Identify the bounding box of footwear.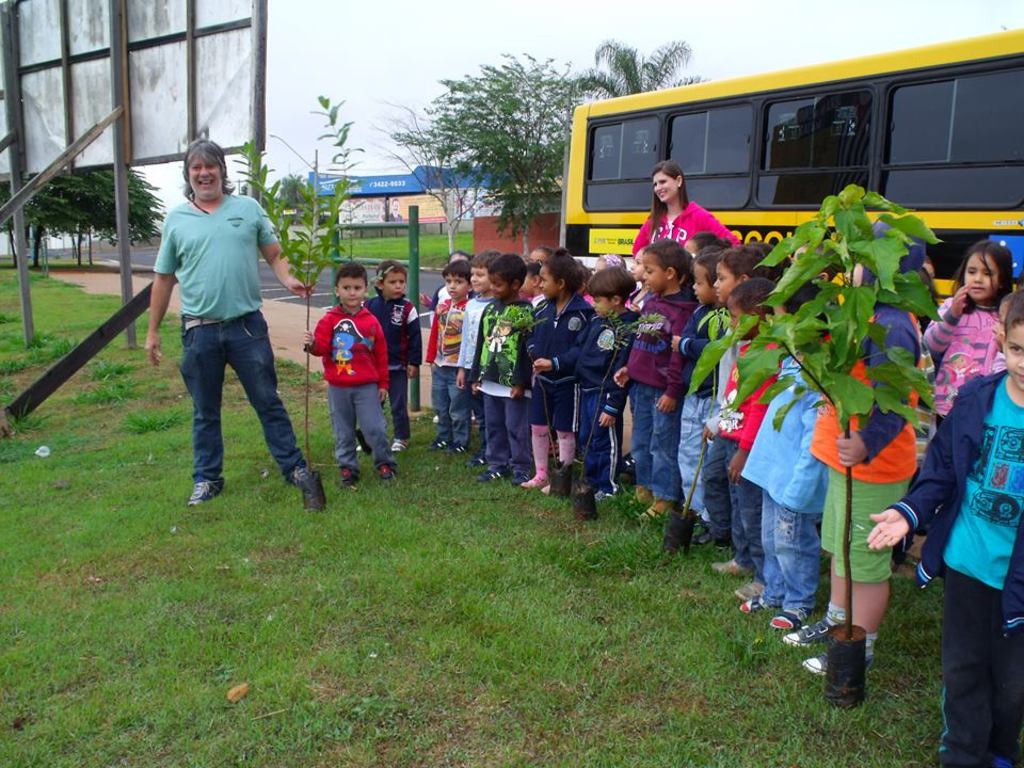
<region>289, 462, 320, 491</region>.
